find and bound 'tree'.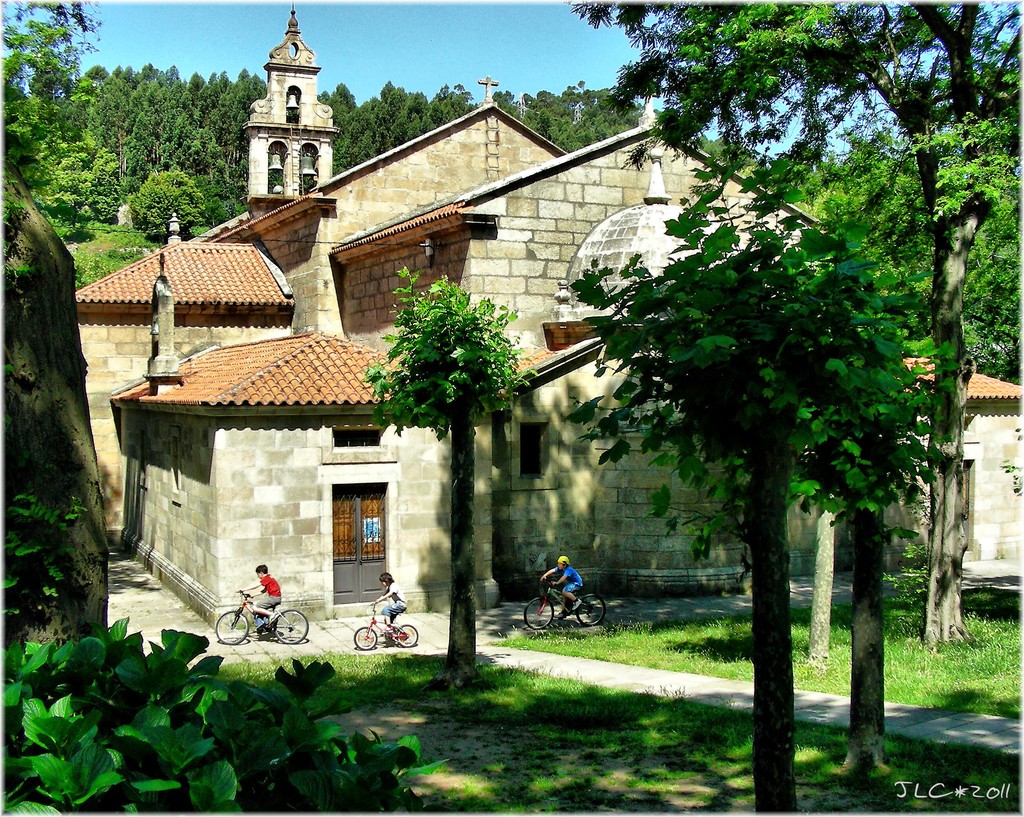
Bound: [316,82,363,127].
